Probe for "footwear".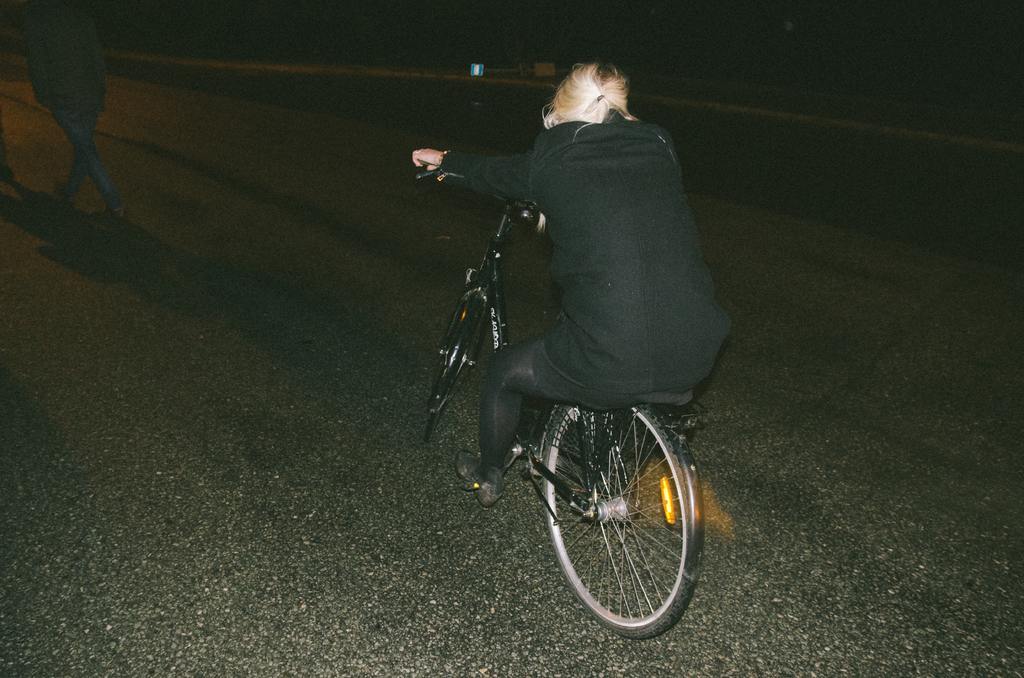
Probe result: {"left": 456, "top": 451, "right": 502, "bottom": 510}.
